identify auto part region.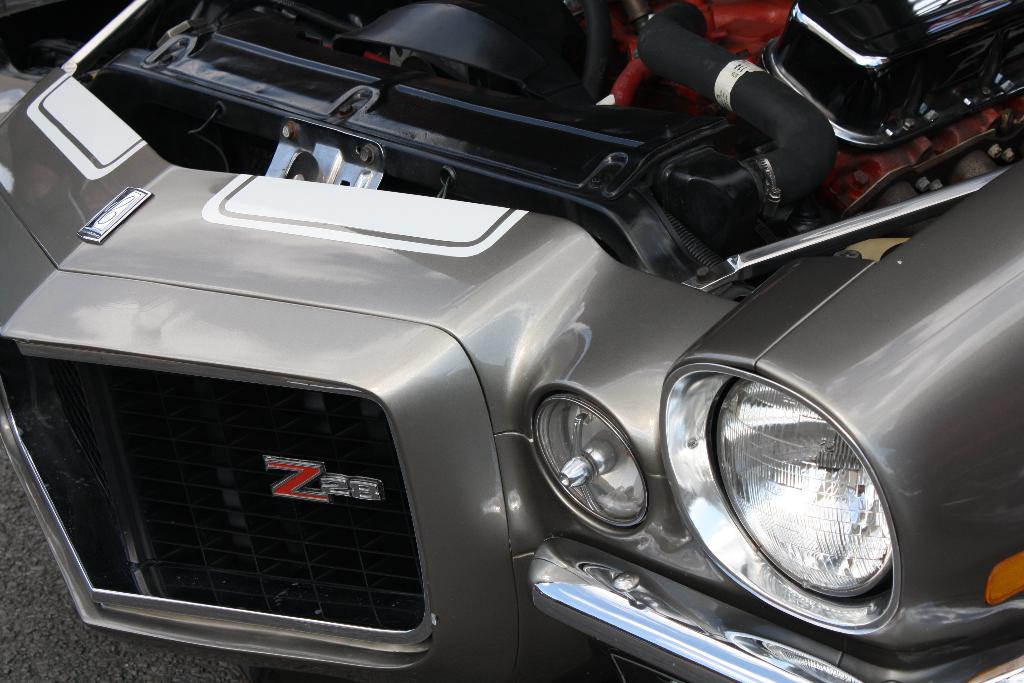
Region: Rect(151, 0, 1023, 291).
